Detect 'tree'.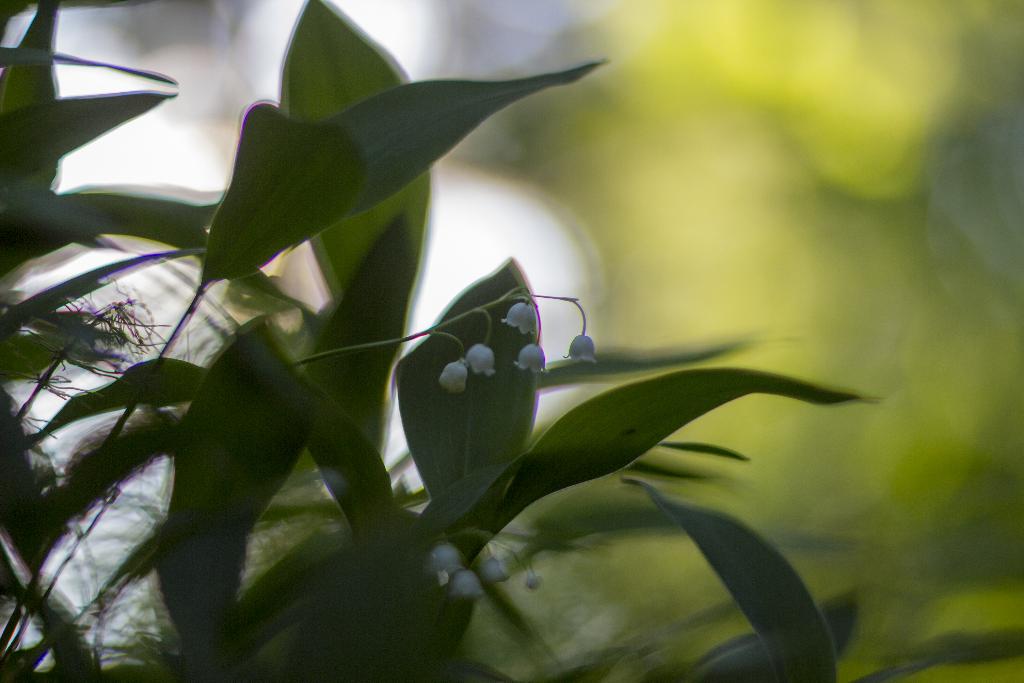
Detected at 0, 0, 1023, 682.
